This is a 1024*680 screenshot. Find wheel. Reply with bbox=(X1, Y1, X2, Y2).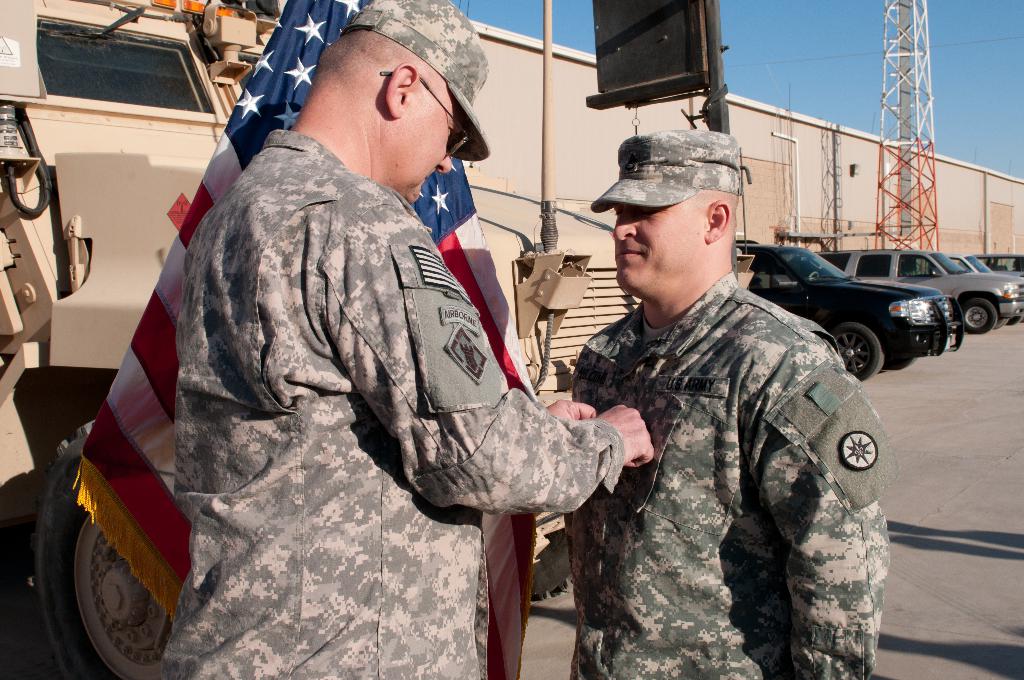
bbox=(885, 354, 917, 373).
